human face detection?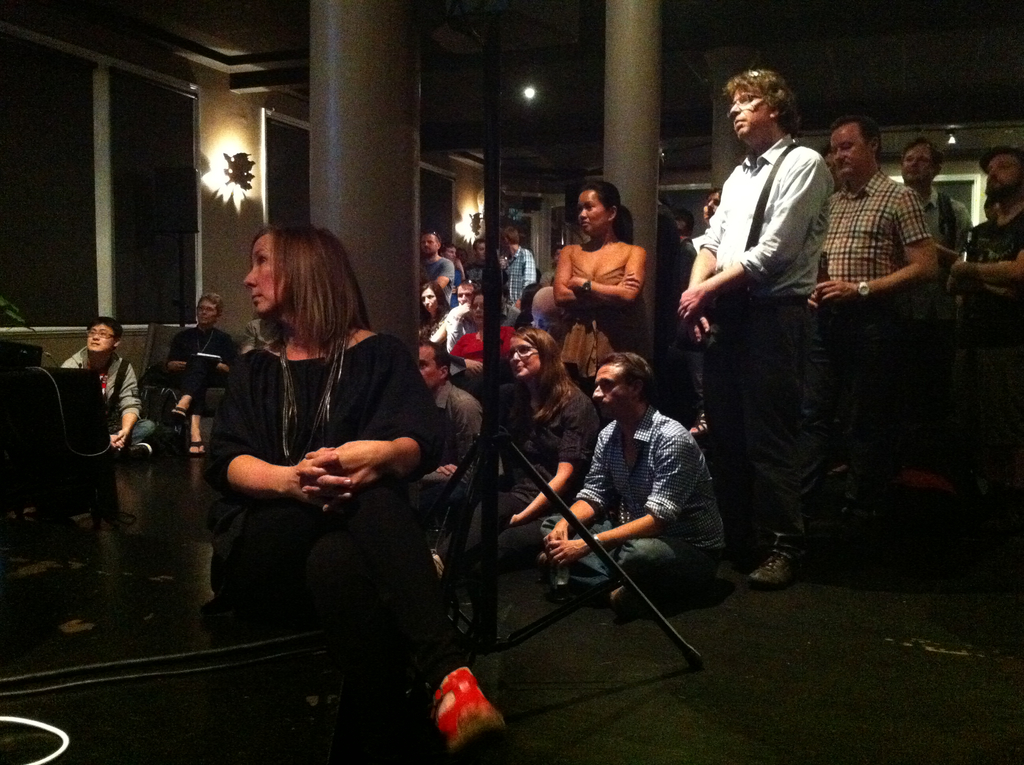
(left=87, top=318, right=107, bottom=347)
